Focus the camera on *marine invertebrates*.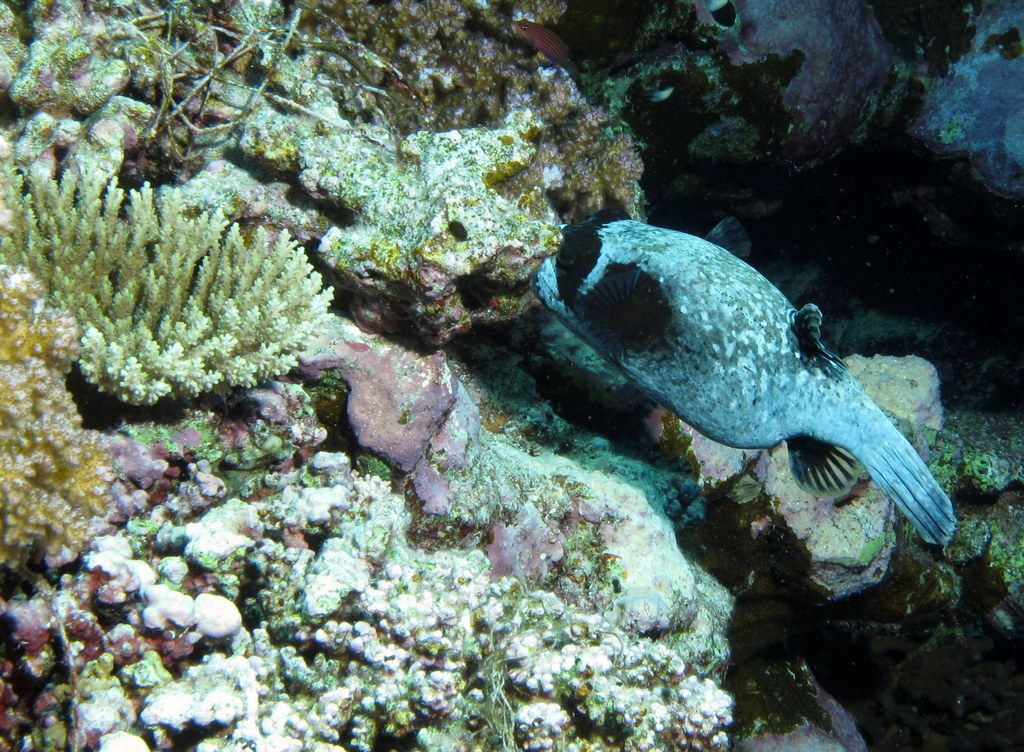
Focus region: Rect(2, 411, 789, 751).
